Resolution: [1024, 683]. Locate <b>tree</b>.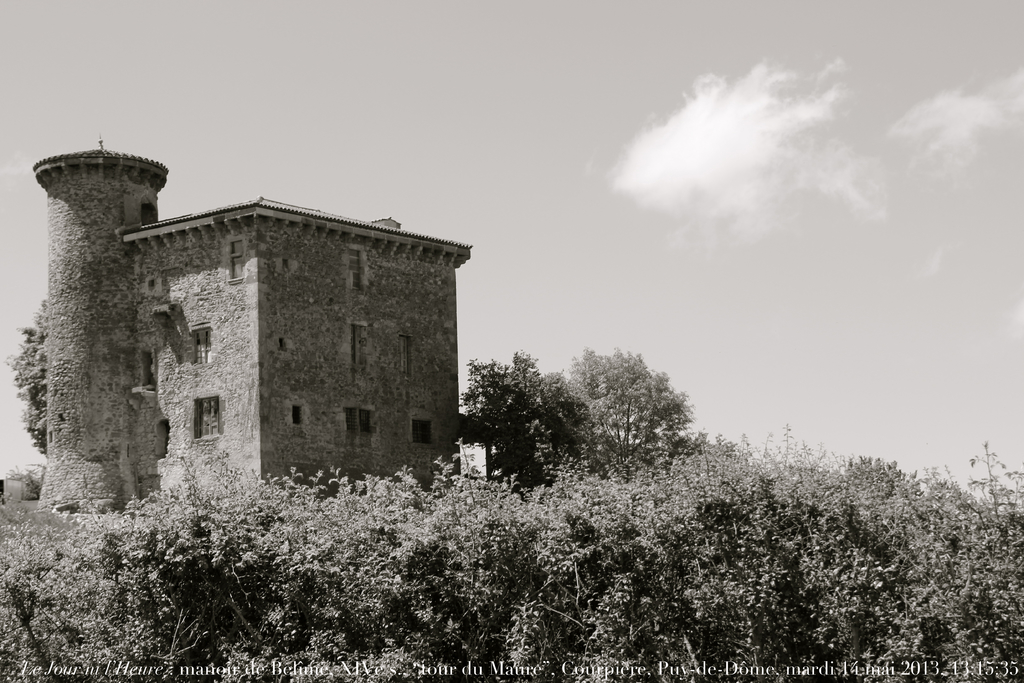
l=551, t=326, r=705, b=488.
